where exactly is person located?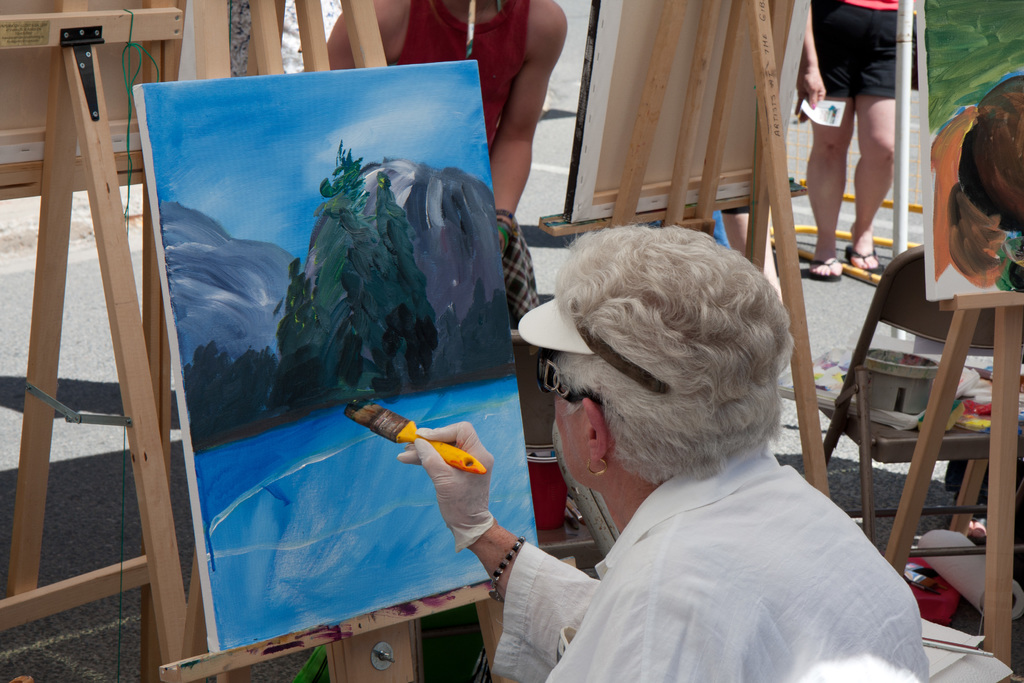
Its bounding box is locate(808, 0, 920, 280).
